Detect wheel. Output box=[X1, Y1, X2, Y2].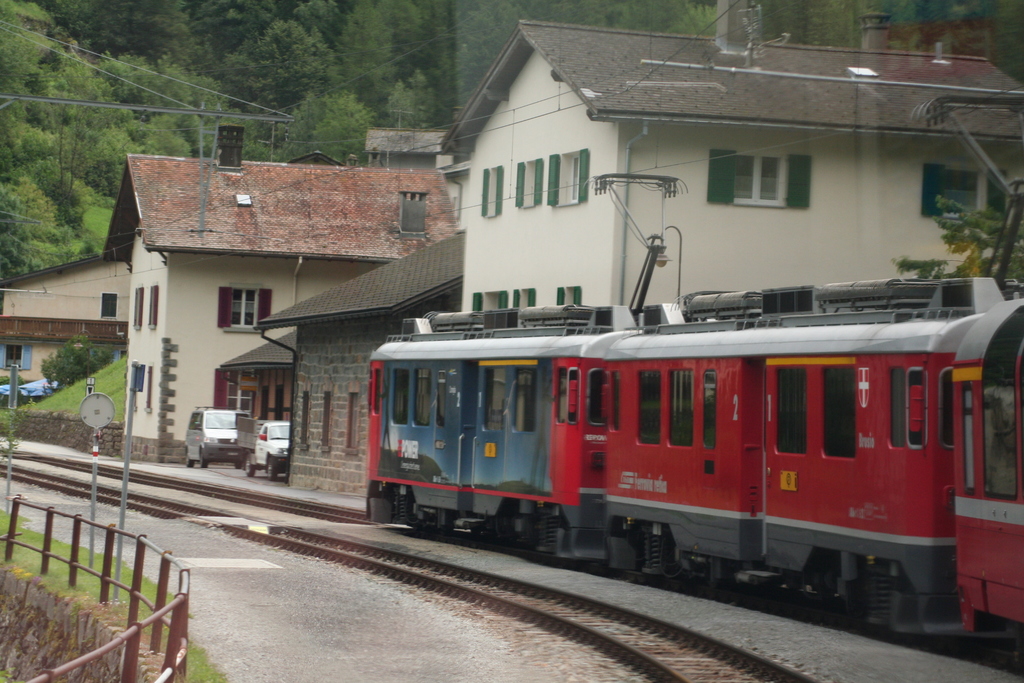
box=[184, 451, 195, 467].
